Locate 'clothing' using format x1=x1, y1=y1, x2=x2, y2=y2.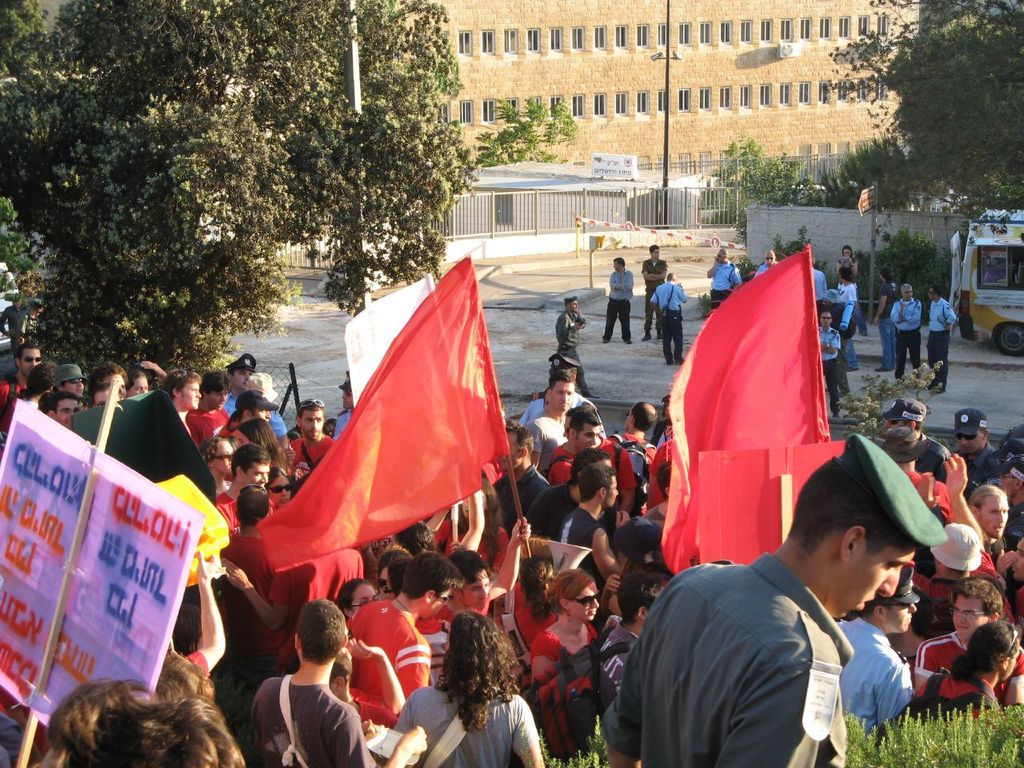
x1=595, y1=618, x2=627, y2=706.
